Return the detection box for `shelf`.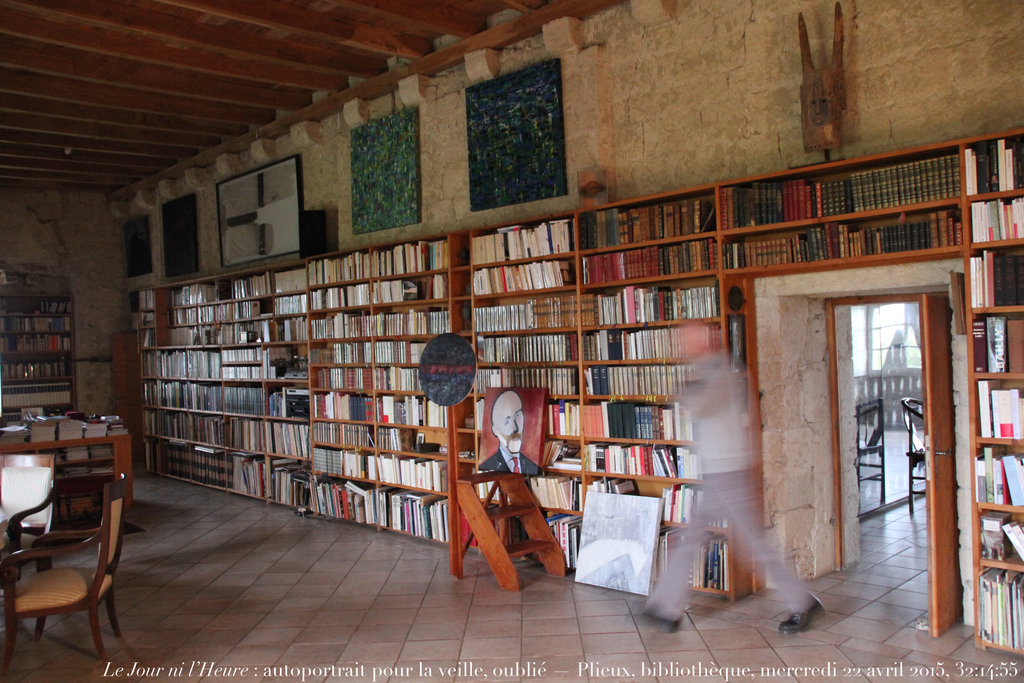
bbox(278, 385, 317, 422).
